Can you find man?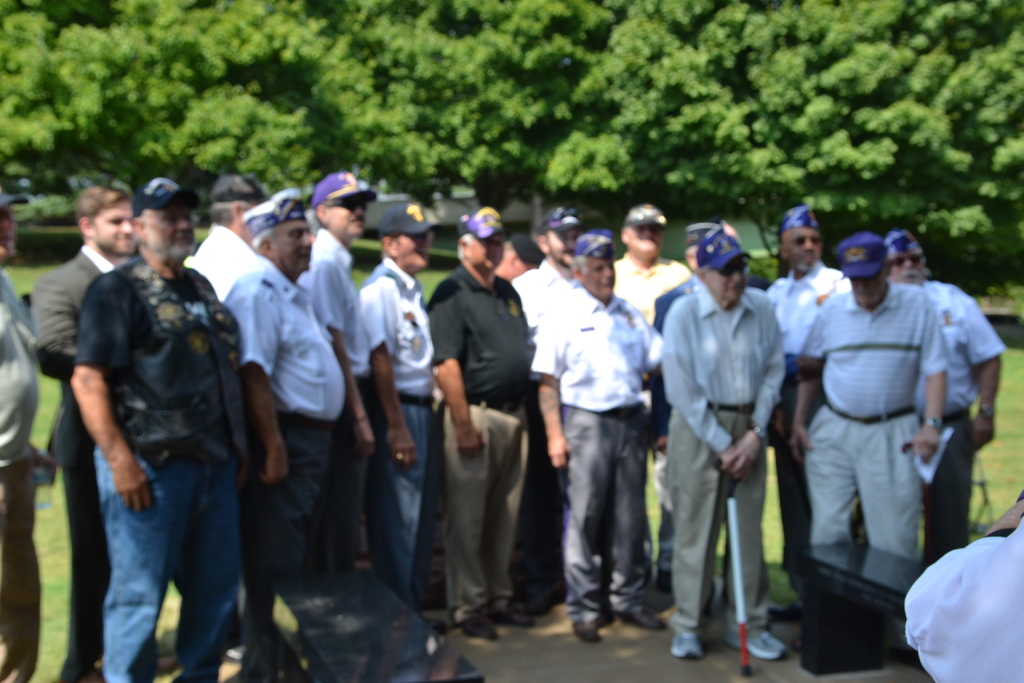
Yes, bounding box: x1=790, y1=235, x2=952, y2=561.
